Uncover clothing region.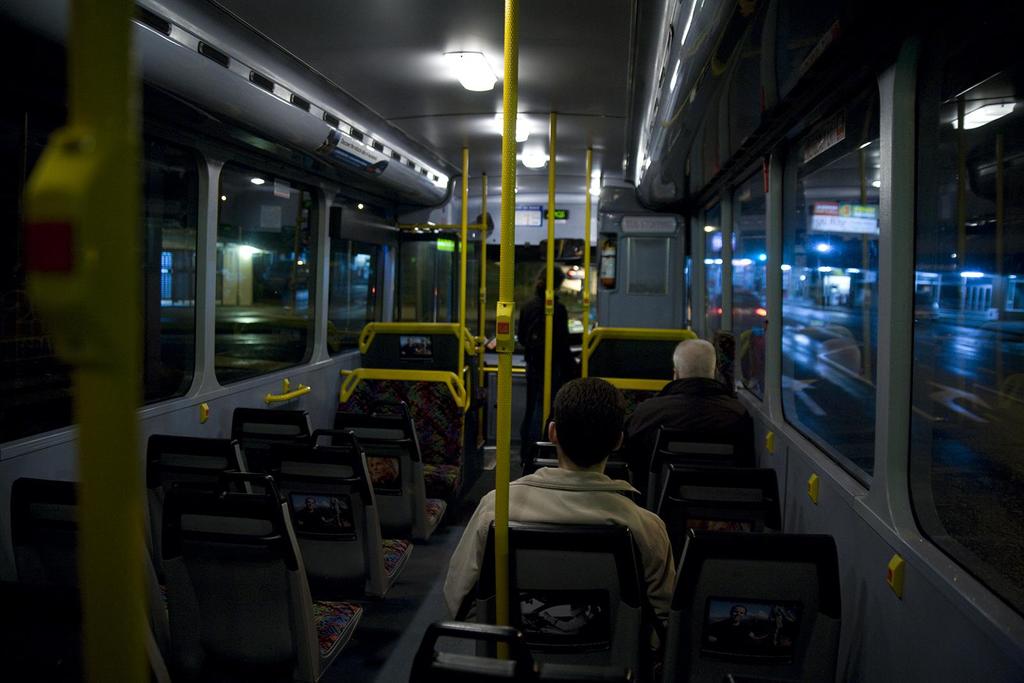
Uncovered: pyautogui.locateOnScreen(433, 470, 689, 632).
